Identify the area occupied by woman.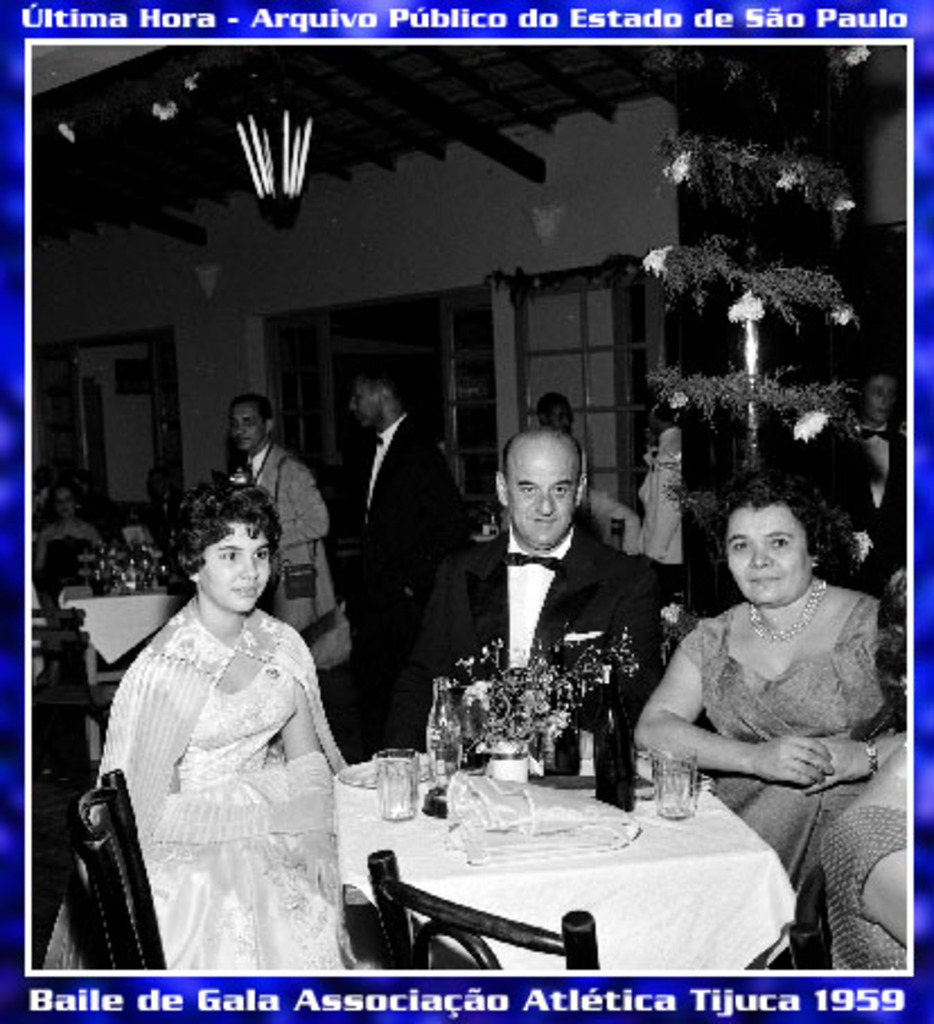
Area: bbox=(821, 555, 905, 972).
